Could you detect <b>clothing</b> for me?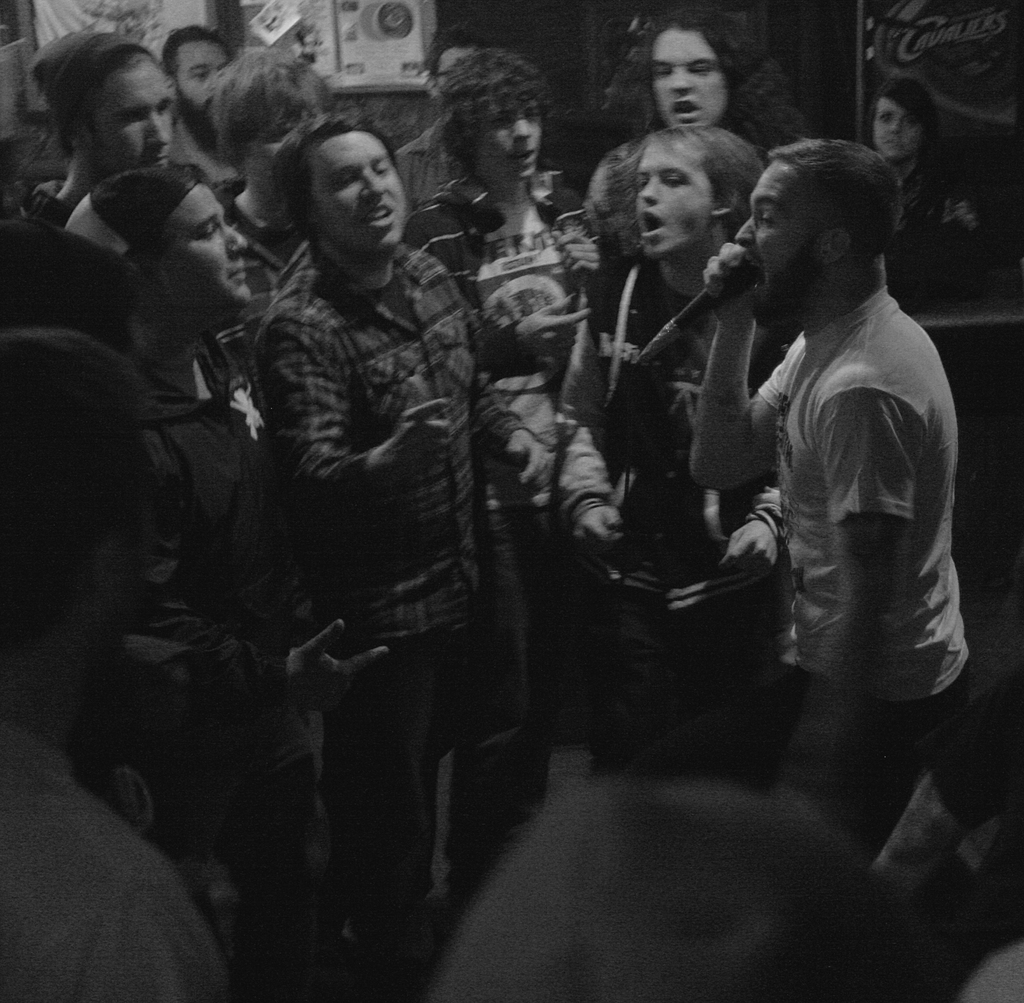
Detection result: (left=147, top=313, right=281, bottom=886).
